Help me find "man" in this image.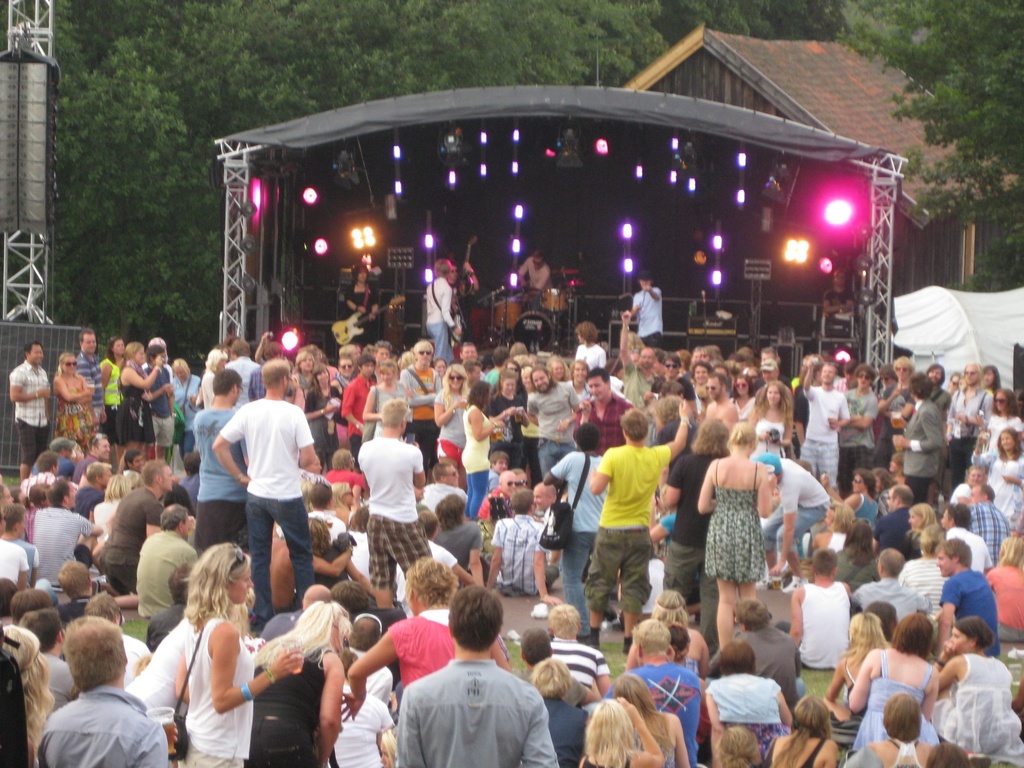
Found it: detection(751, 450, 831, 594).
